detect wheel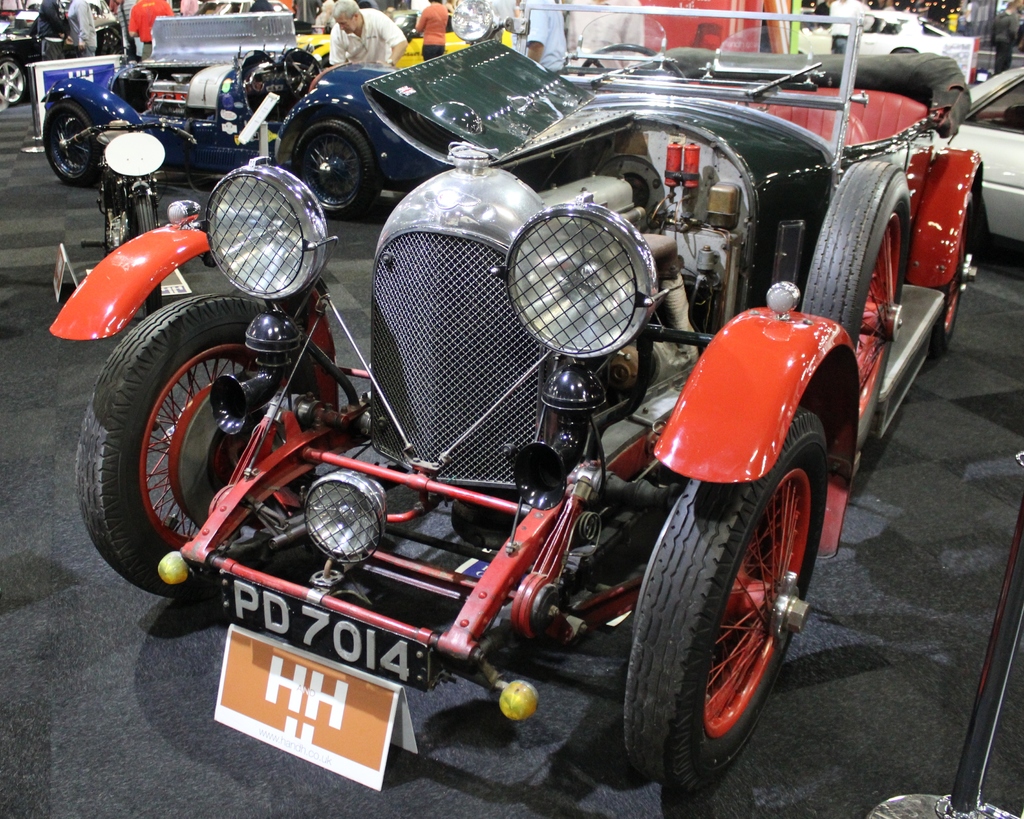
0 58 28 106
